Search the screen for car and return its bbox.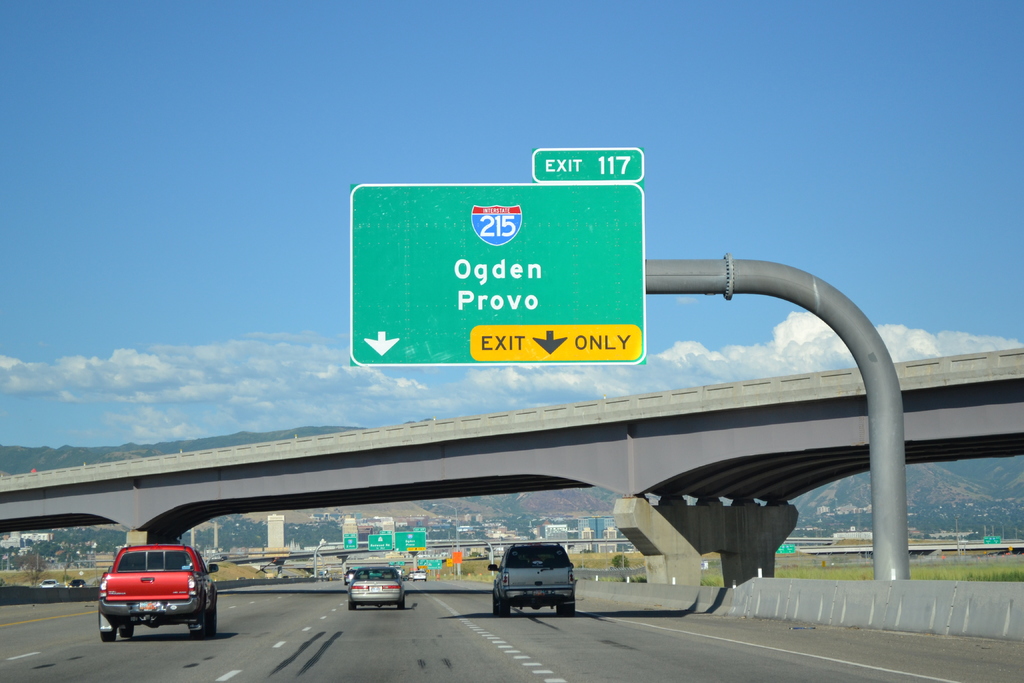
Found: <box>485,539,574,617</box>.
